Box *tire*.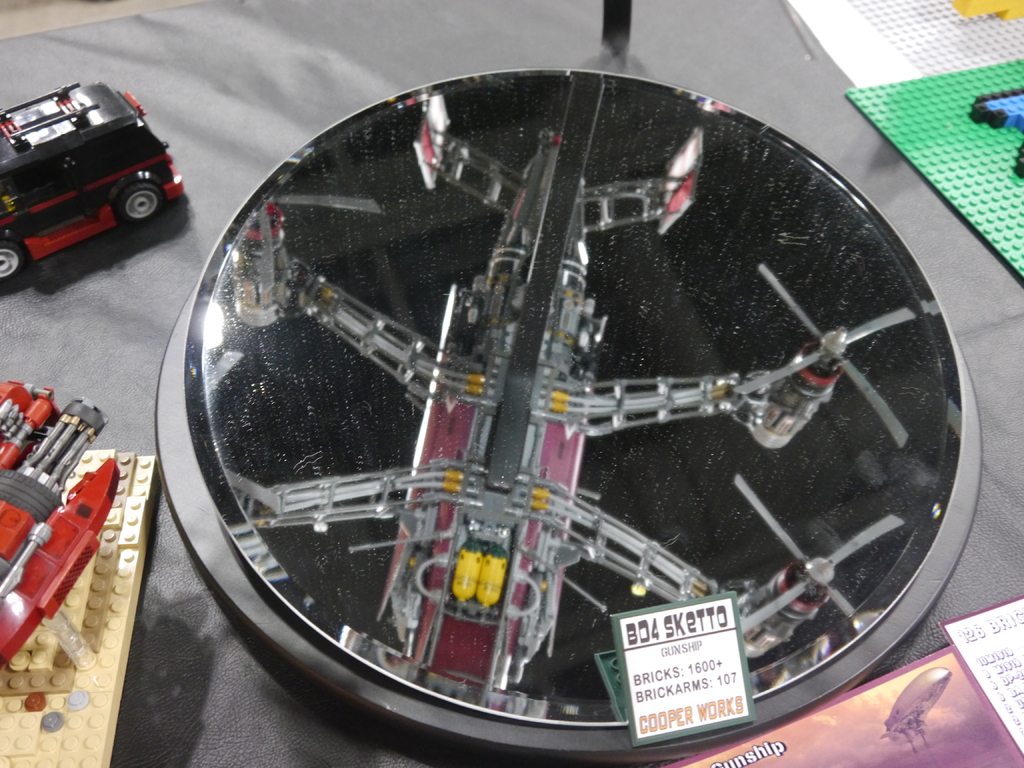
locate(0, 241, 22, 276).
